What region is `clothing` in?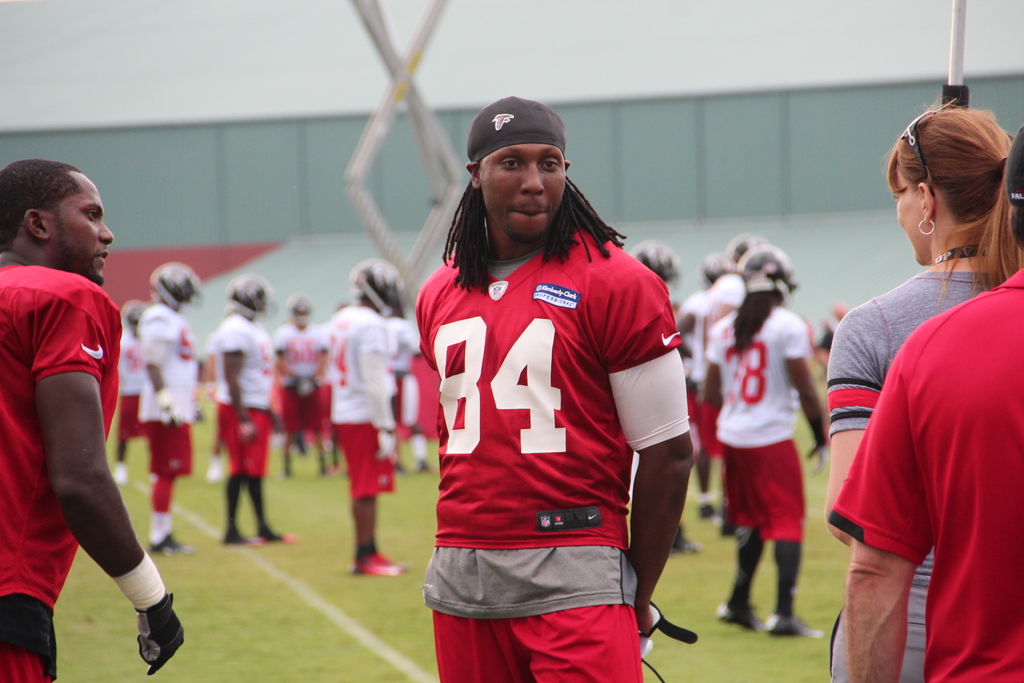
136:300:202:478.
